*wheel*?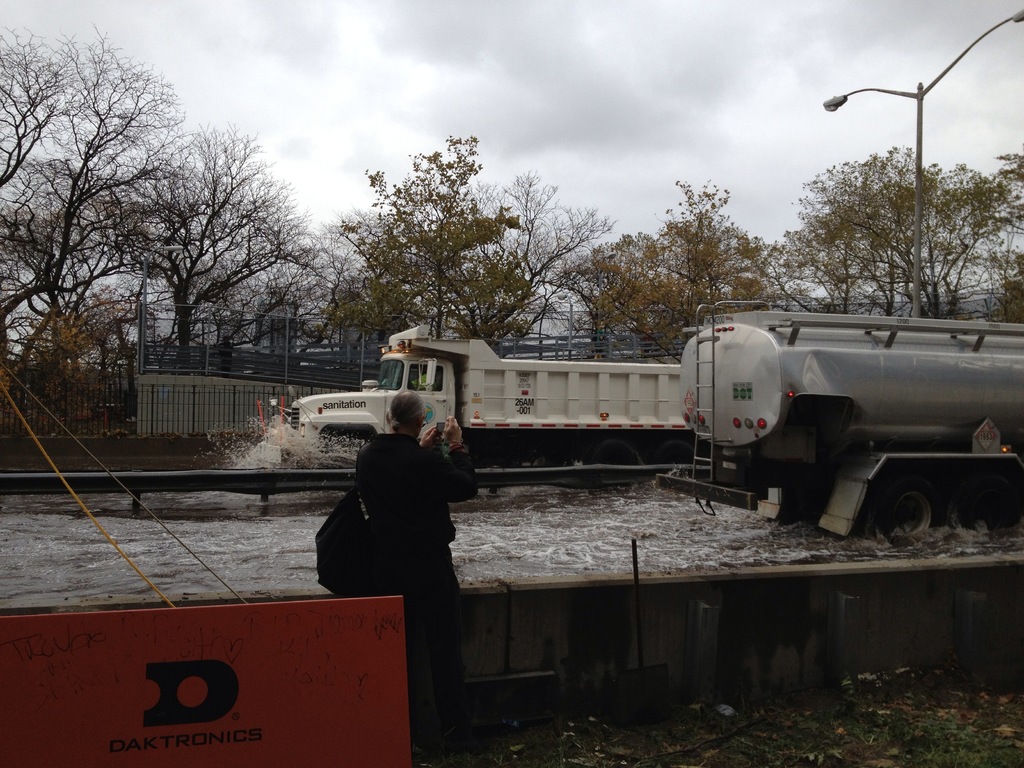
[878,475,941,538]
